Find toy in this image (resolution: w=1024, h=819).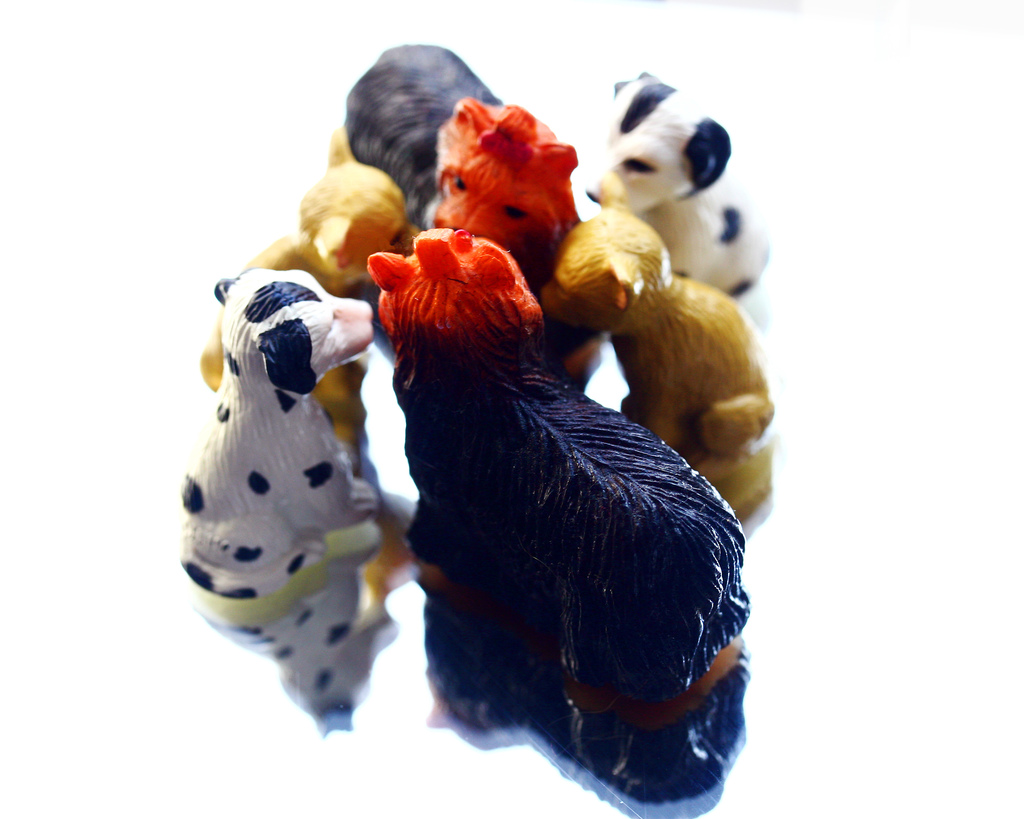
x1=580, y1=70, x2=773, y2=305.
